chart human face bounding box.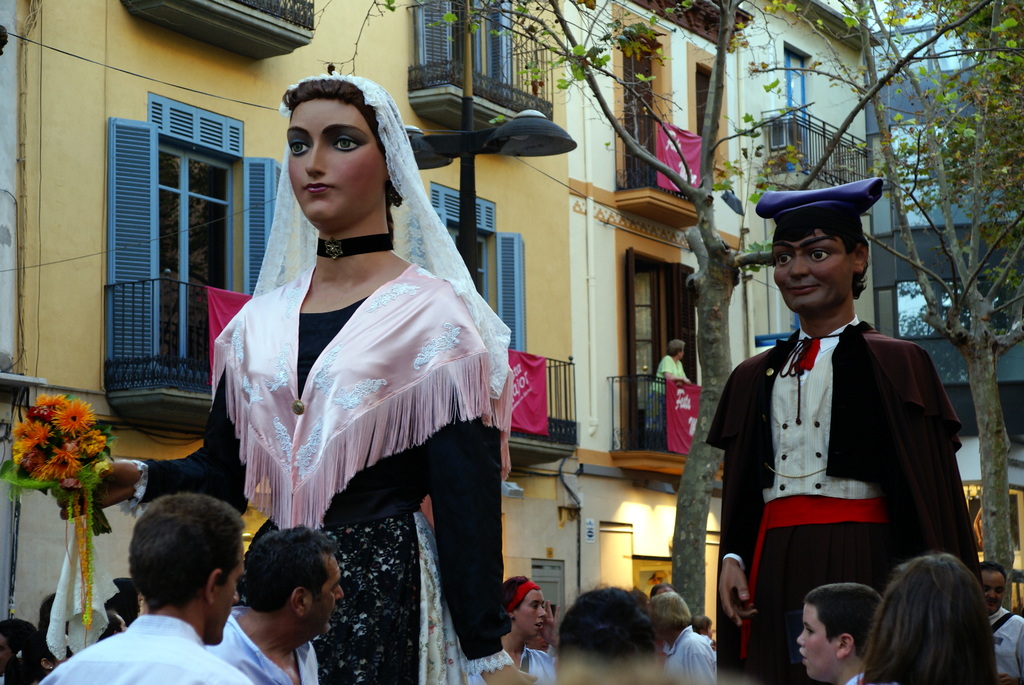
Charted: <bbox>285, 88, 390, 219</bbox>.
